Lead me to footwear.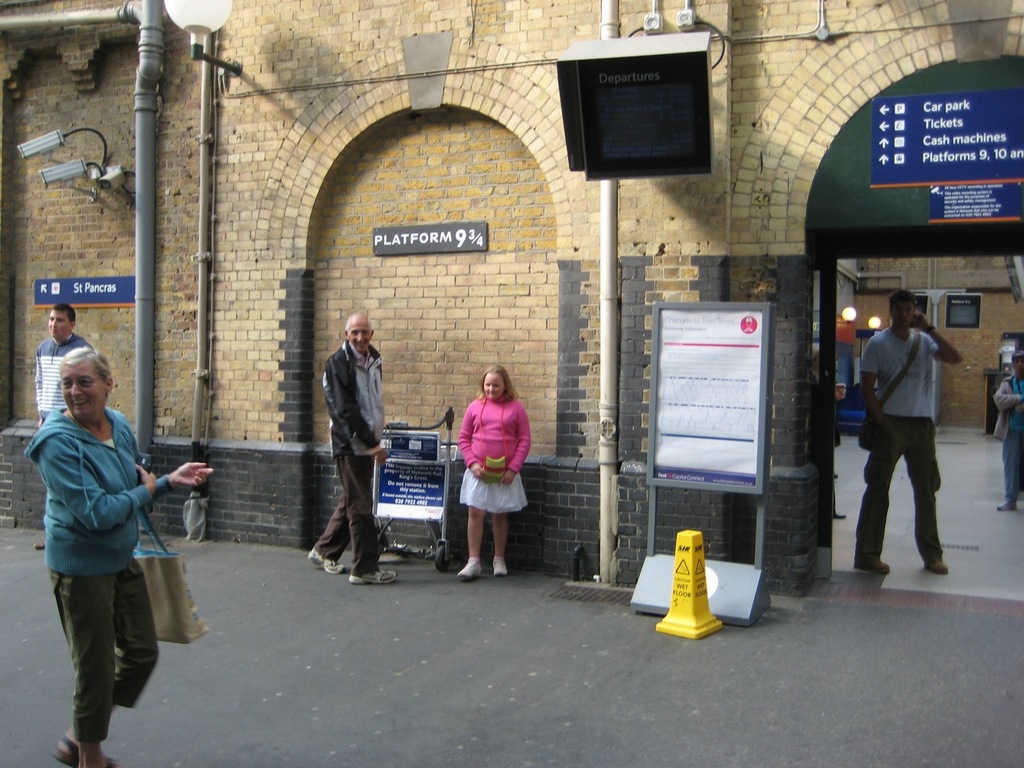
Lead to box(453, 560, 482, 578).
